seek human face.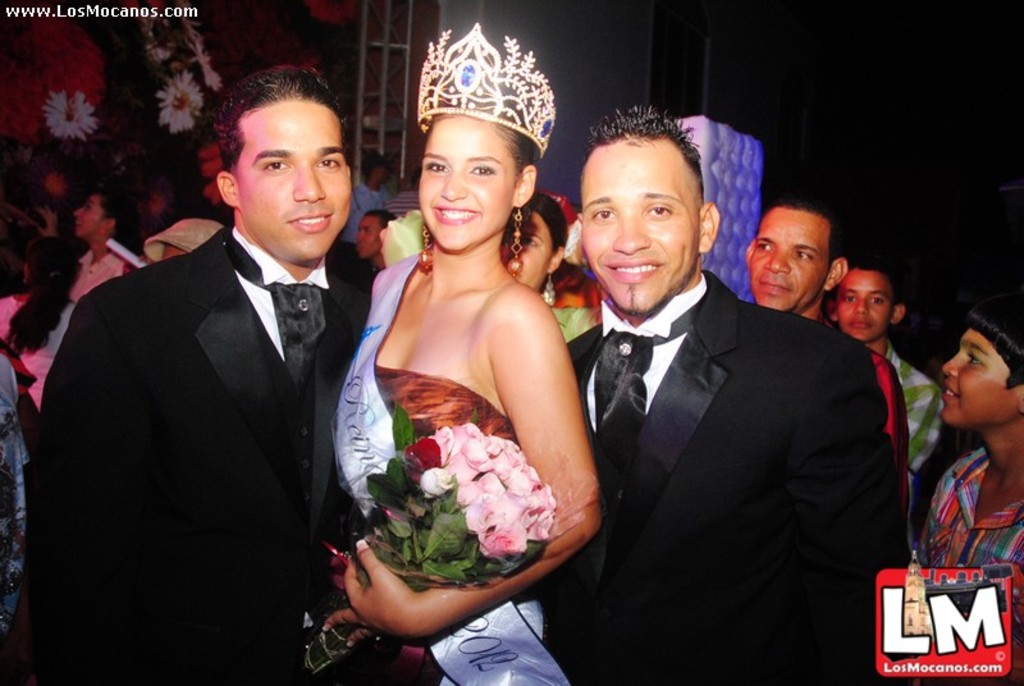
233, 99, 352, 255.
